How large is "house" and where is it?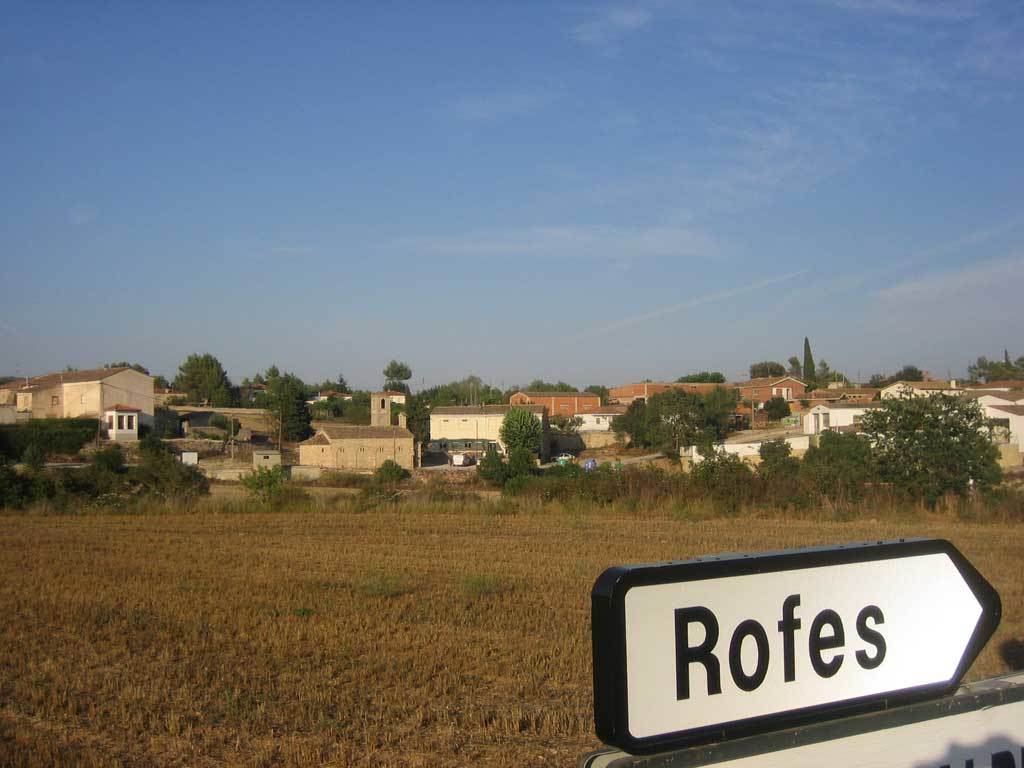
Bounding box: (430,404,543,451).
